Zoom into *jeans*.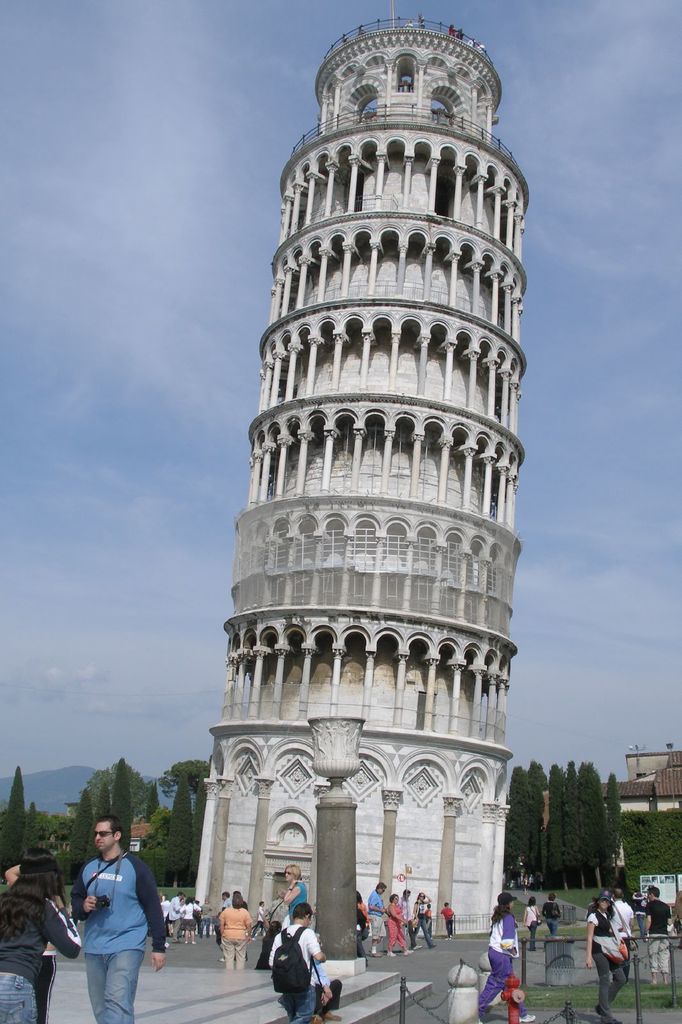
Zoom target: 8:972:39:1020.
